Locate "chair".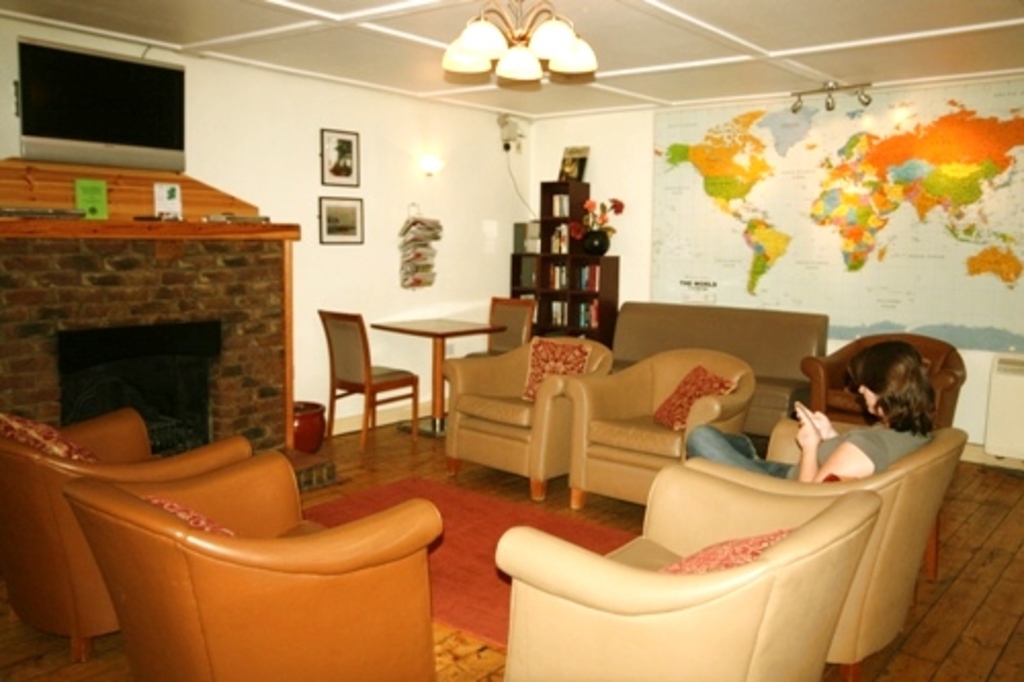
Bounding box: bbox(680, 420, 971, 680).
